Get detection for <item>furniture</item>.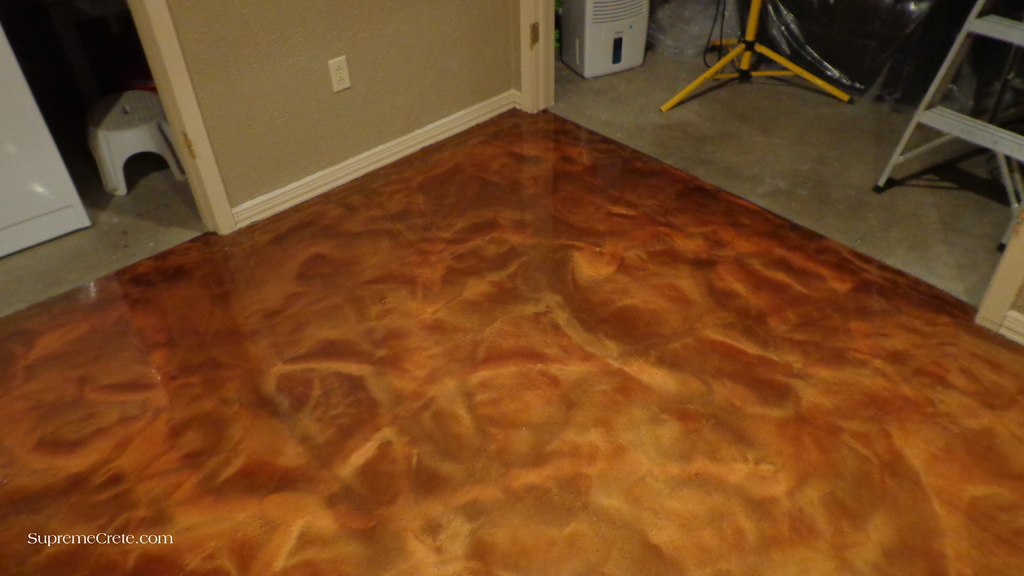
Detection: detection(83, 88, 186, 196).
